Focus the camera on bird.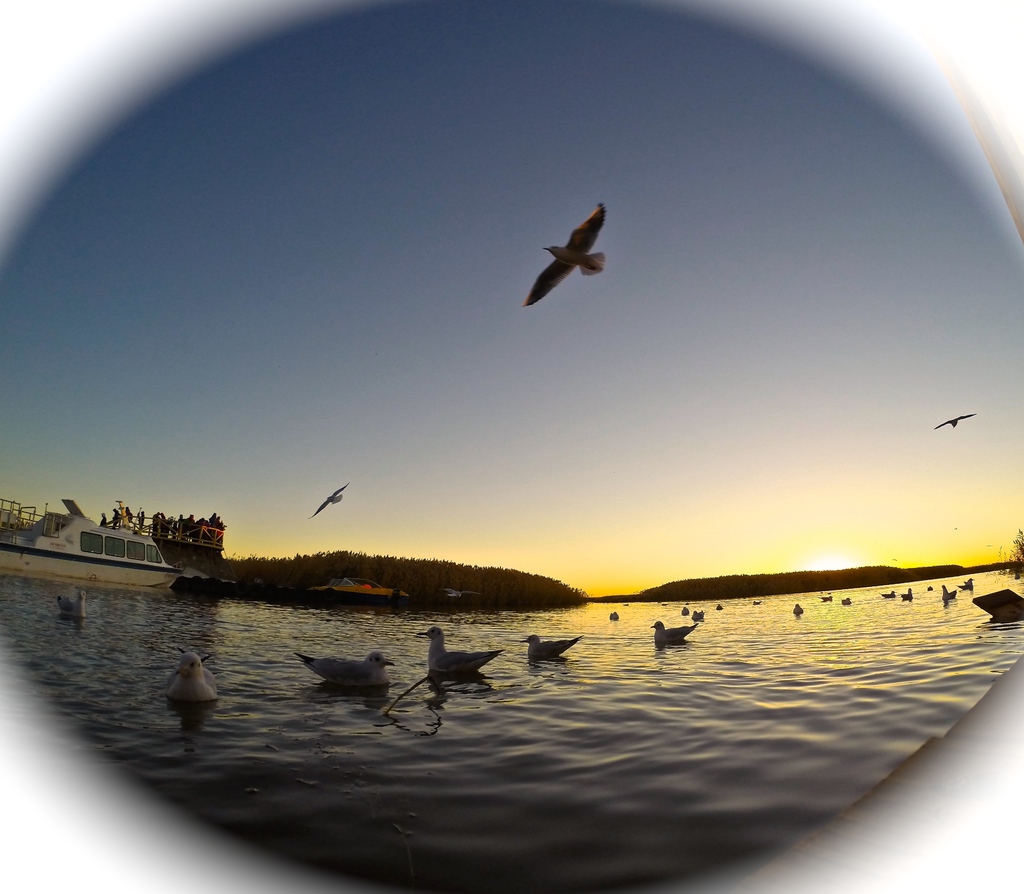
Focus region: <box>609,606,620,620</box>.
